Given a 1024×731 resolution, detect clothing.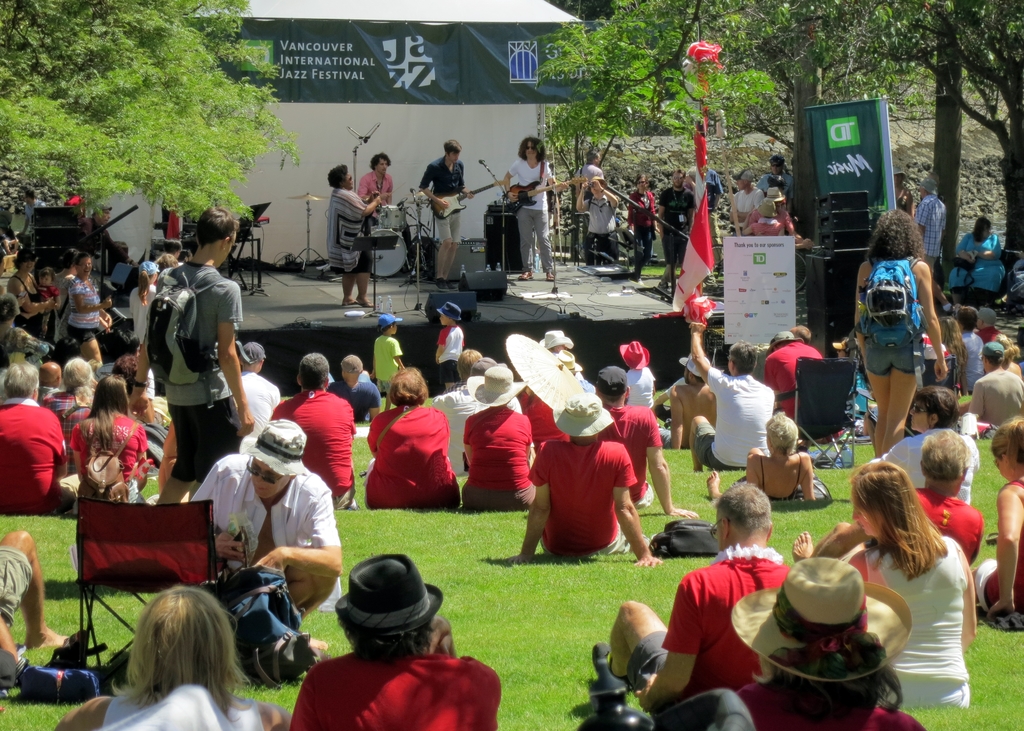
x1=735, y1=680, x2=927, y2=730.
